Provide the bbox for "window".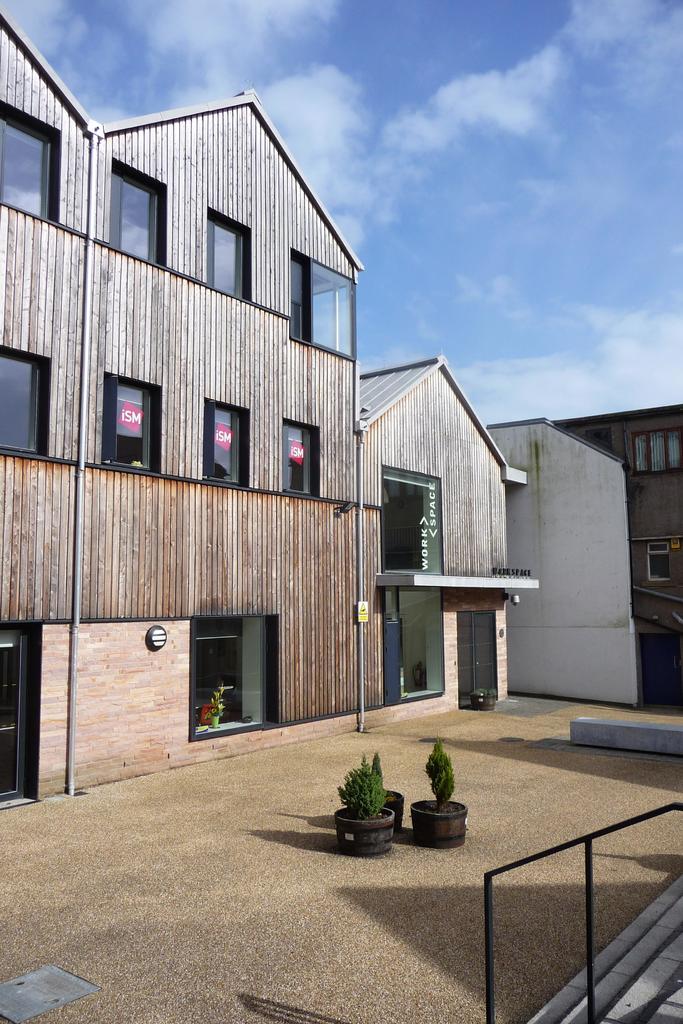
[633, 428, 682, 477].
